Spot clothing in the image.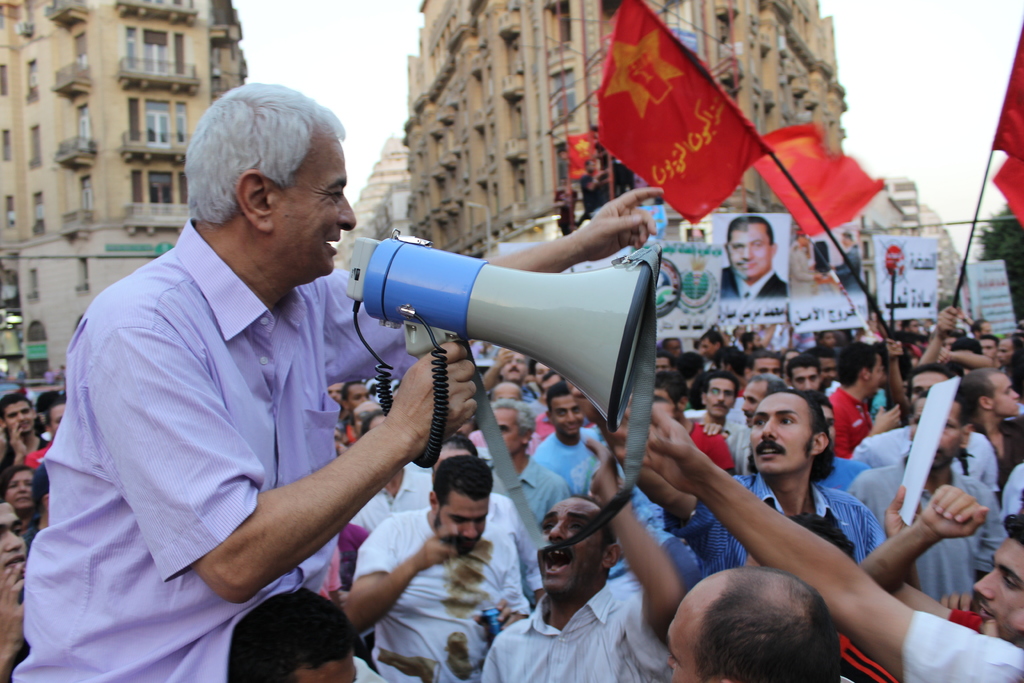
clothing found at bbox=[676, 415, 731, 478].
